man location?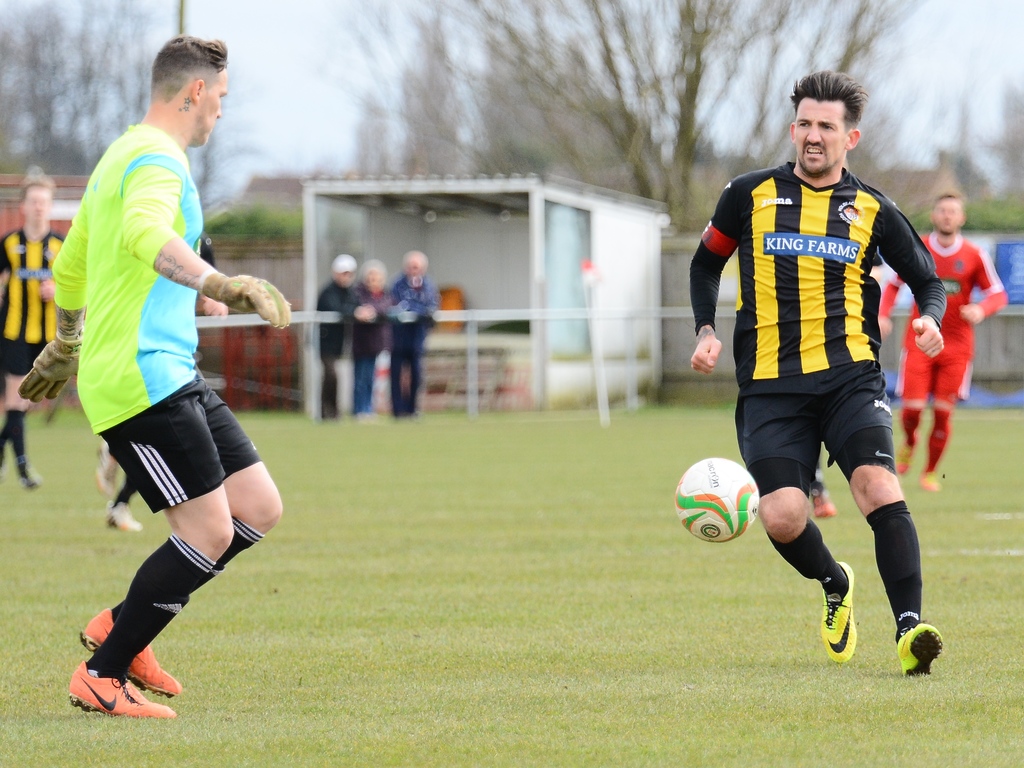
(x1=388, y1=250, x2=438, y2=421)
